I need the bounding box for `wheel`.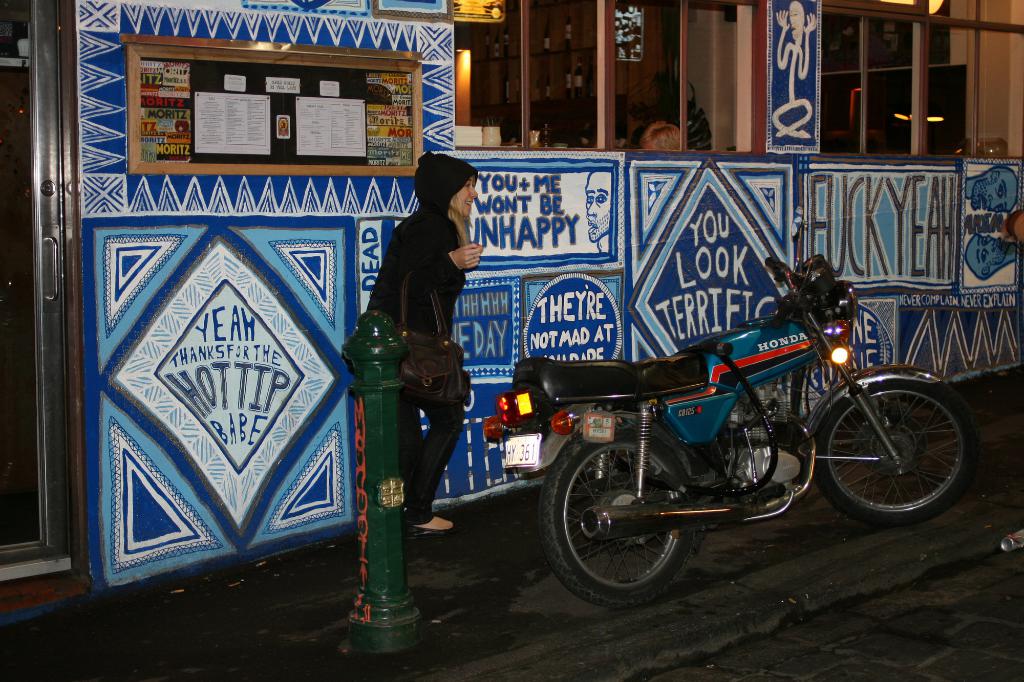
Here it is: bbox=(537, 424, 693, 606).
